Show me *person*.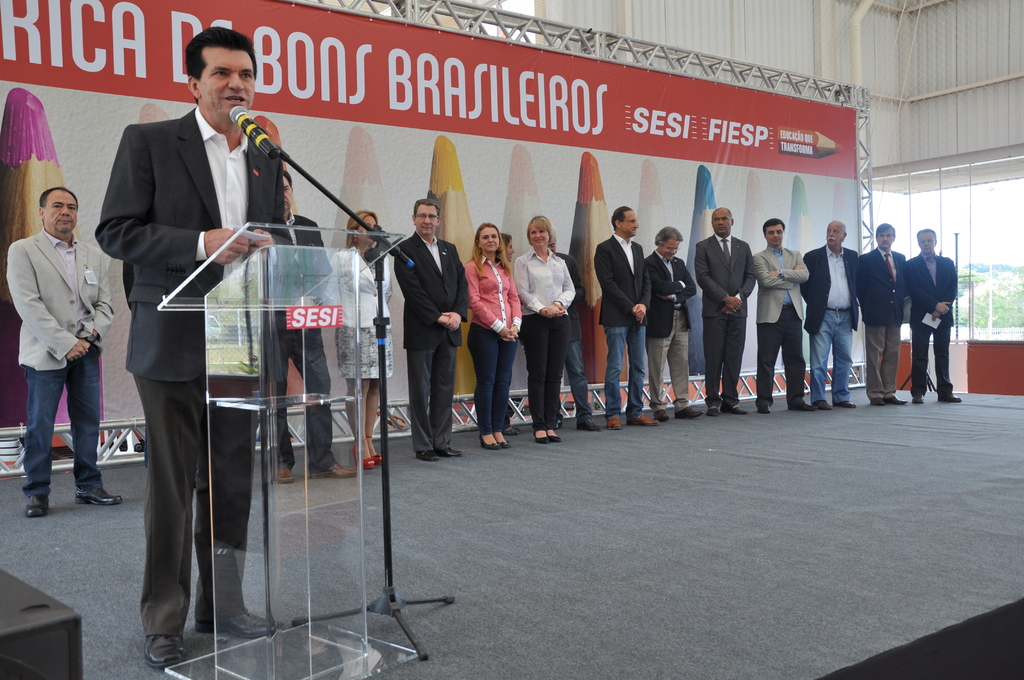
*person* is here: 693:208:754:413.
